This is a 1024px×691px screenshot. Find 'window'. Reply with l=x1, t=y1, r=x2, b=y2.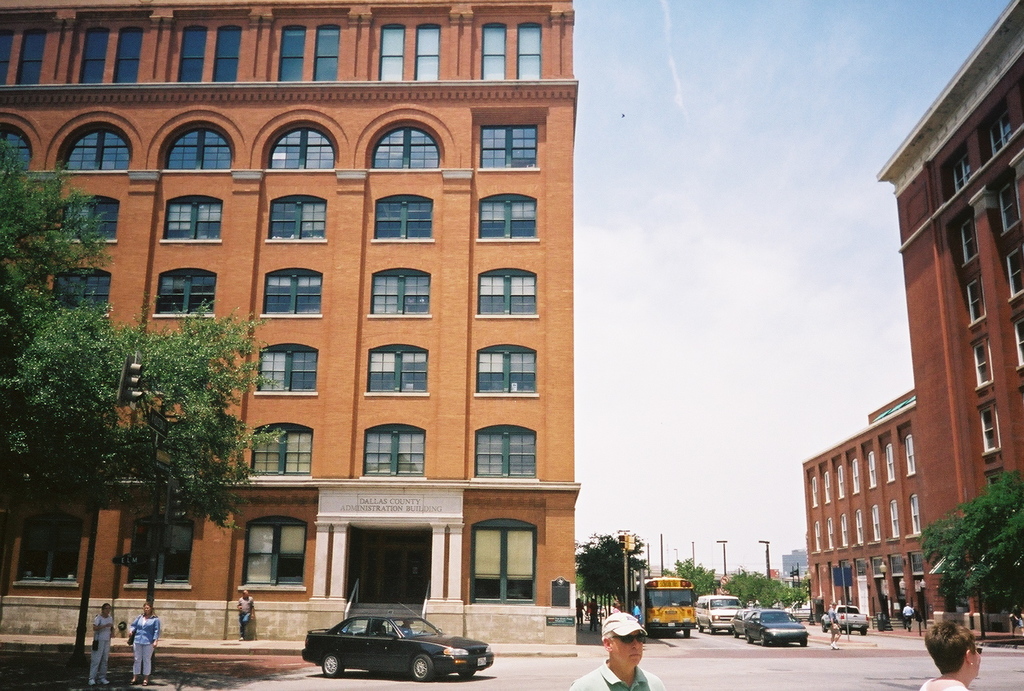
l=853, t=511, r=864, b=546.
